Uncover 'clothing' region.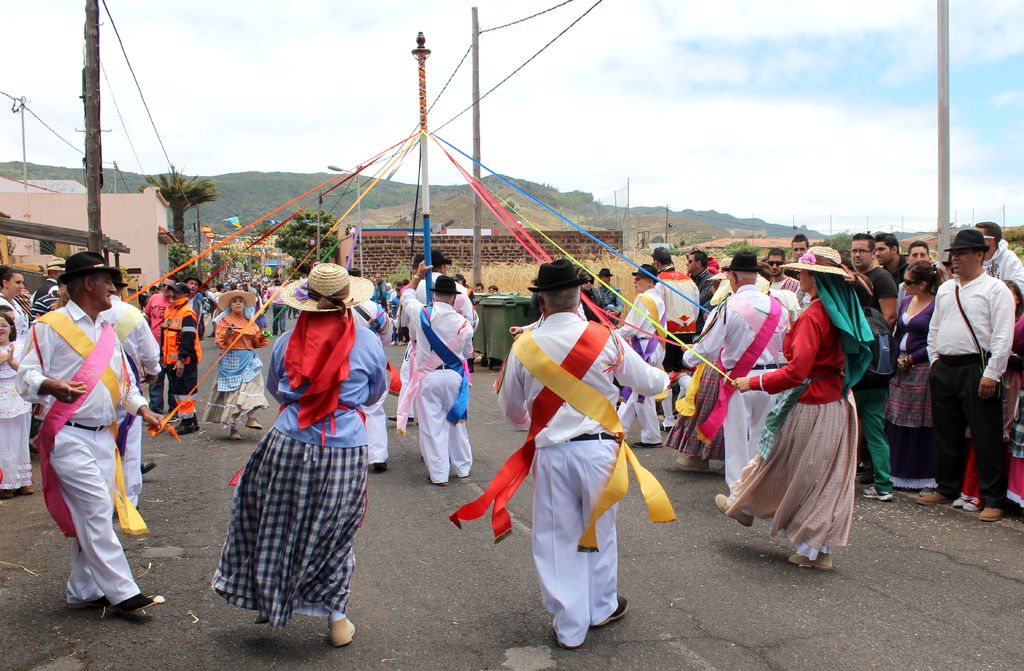
Uncovered: Rect(900, 299, 929, 443).
